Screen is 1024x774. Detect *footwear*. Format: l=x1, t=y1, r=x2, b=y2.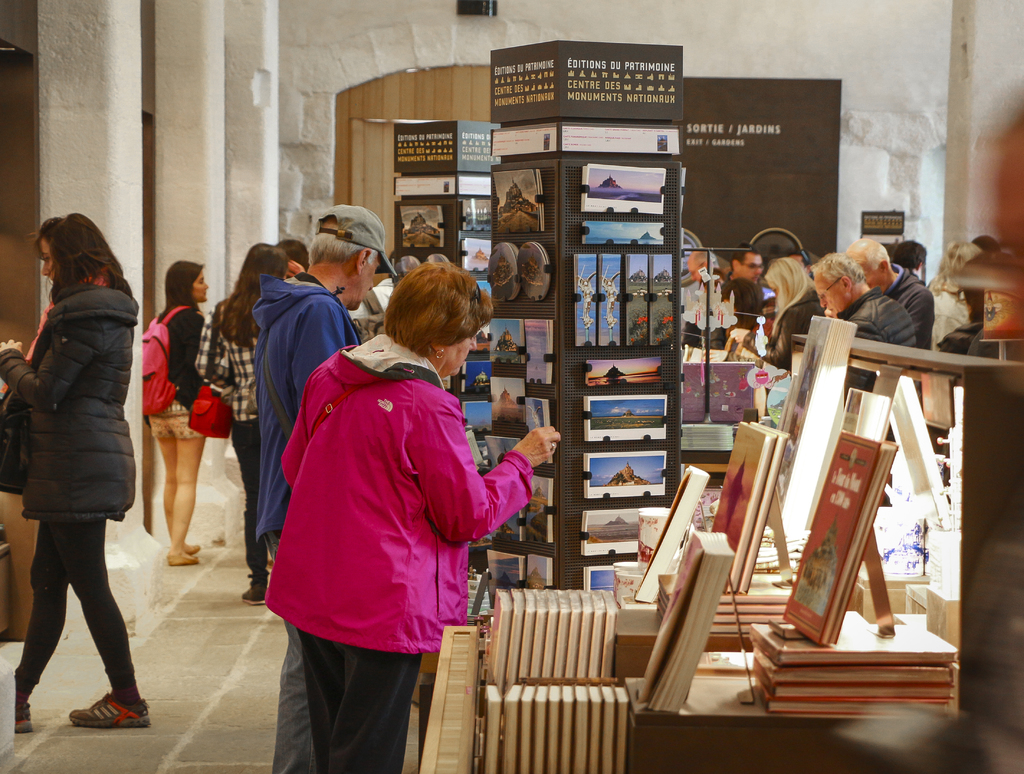
l=70, t=690, r=144, b=730.
